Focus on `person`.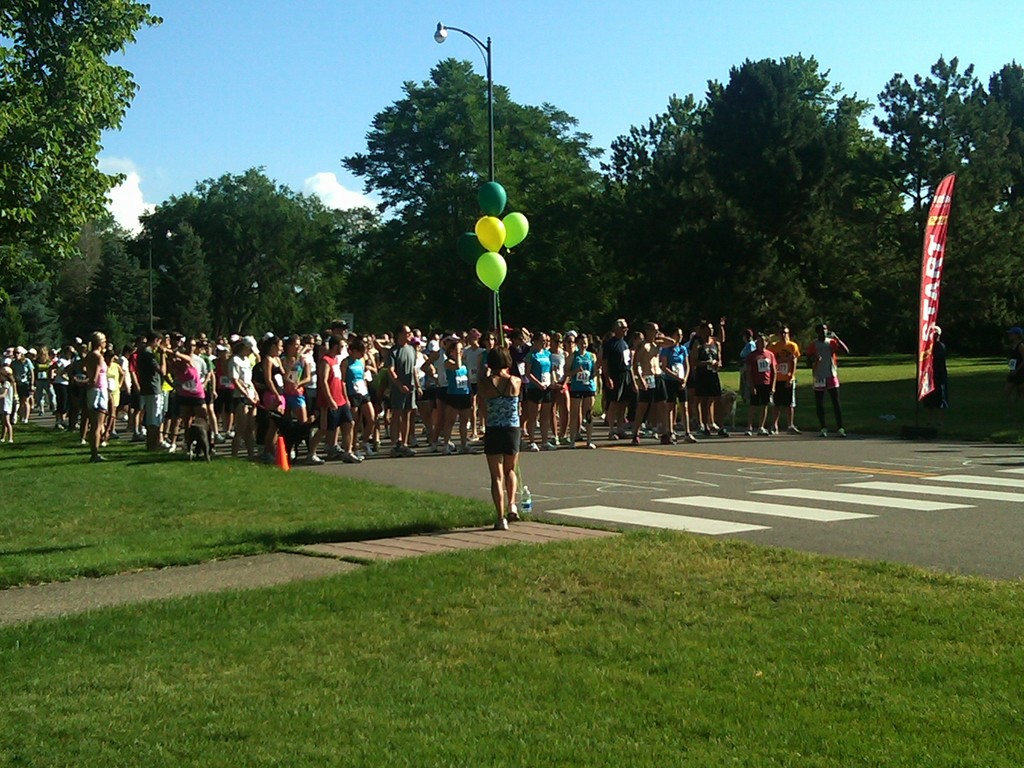
Focused at 929 324 950 408.
